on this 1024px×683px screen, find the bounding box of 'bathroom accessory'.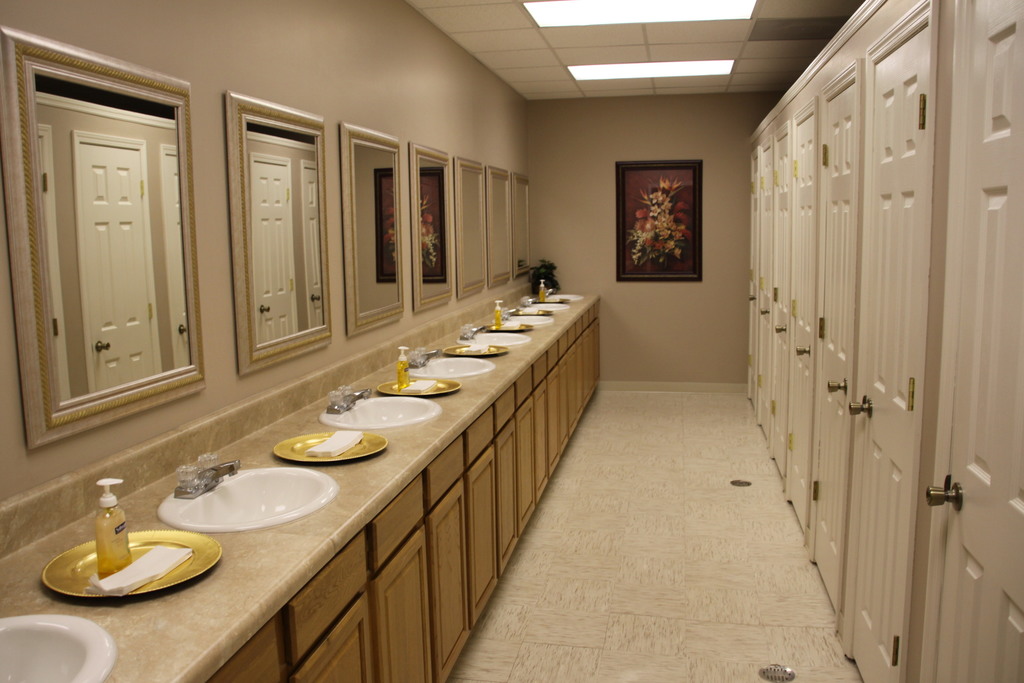
Bounding box: left=498, top=308, right=519, bottom=319.
